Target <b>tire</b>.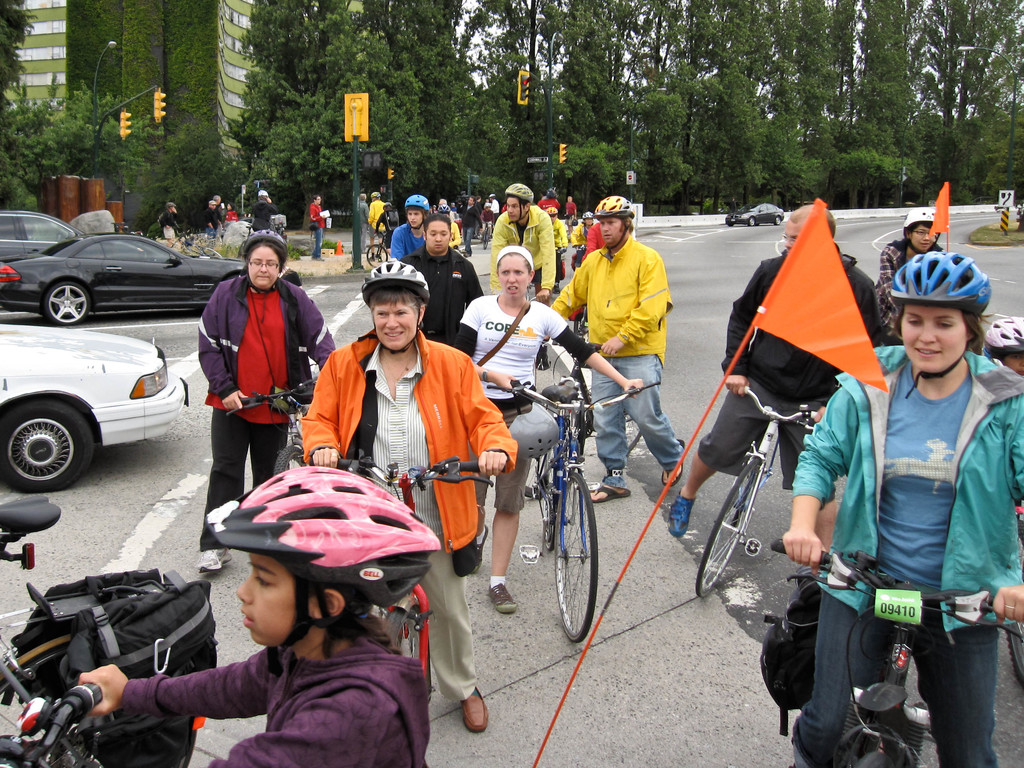
Target region: 891 630 913 688.
